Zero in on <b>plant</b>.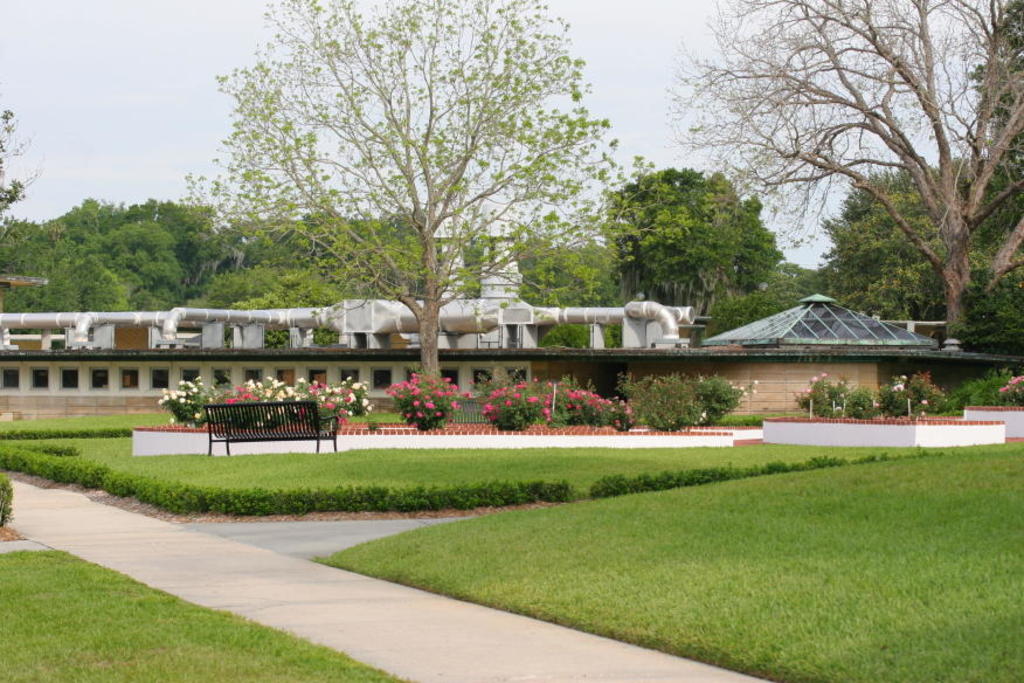
Zeroed in: box=[634, 368, 703, 437].
